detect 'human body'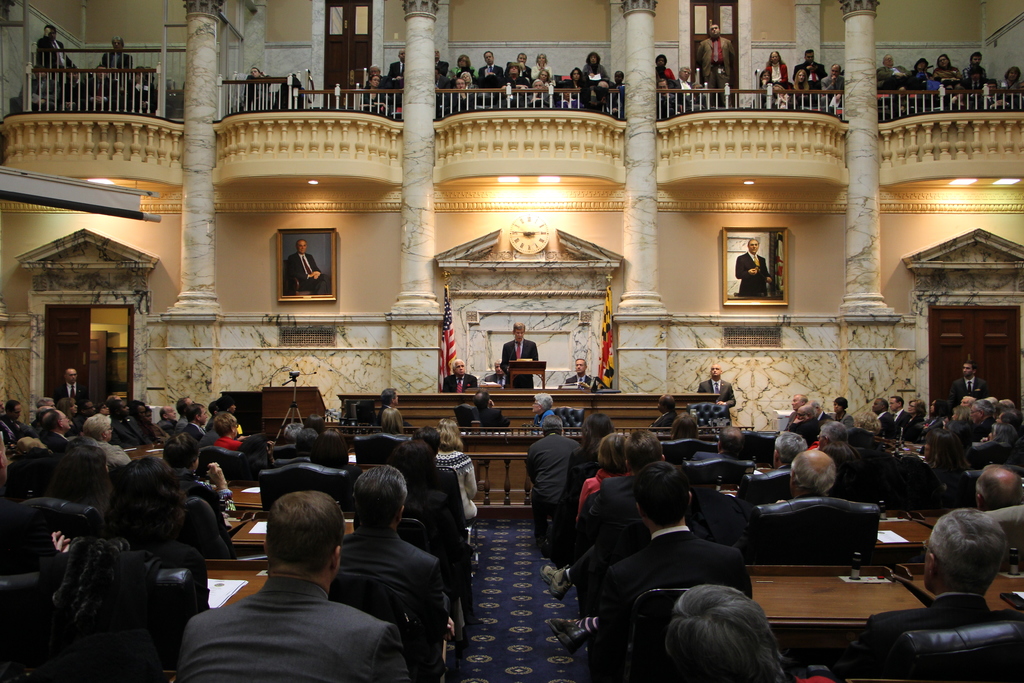
x1=502 y1=338 x2=537 y2=388
